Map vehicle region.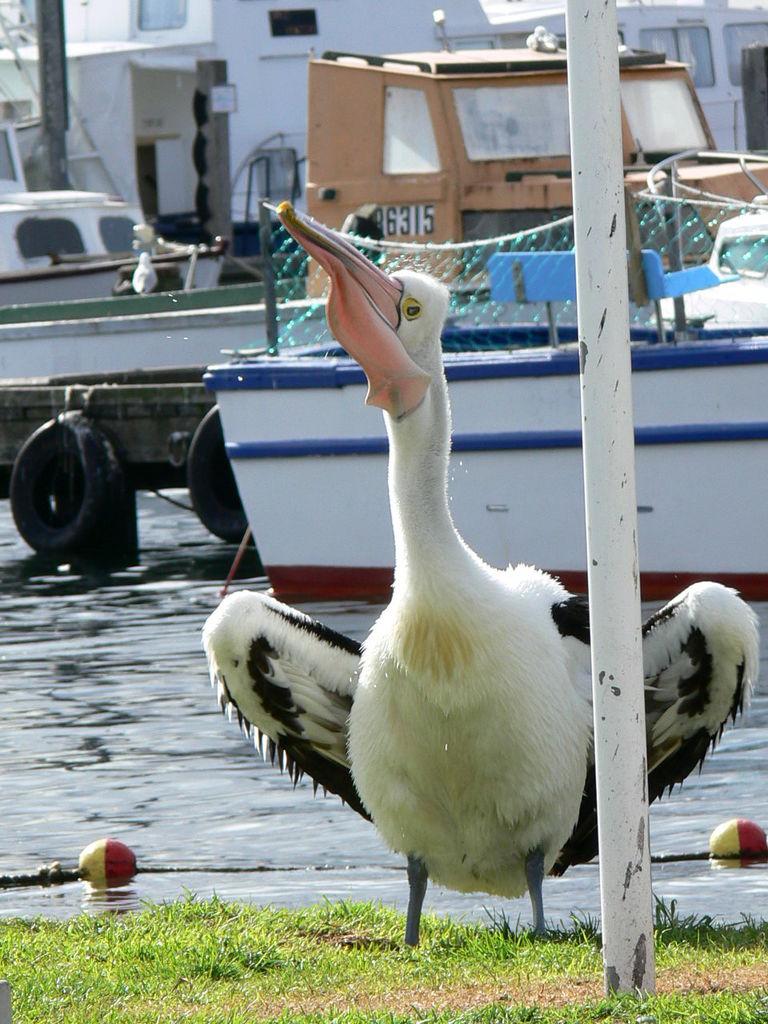
Mapped to [296, 40, 767, 302].
